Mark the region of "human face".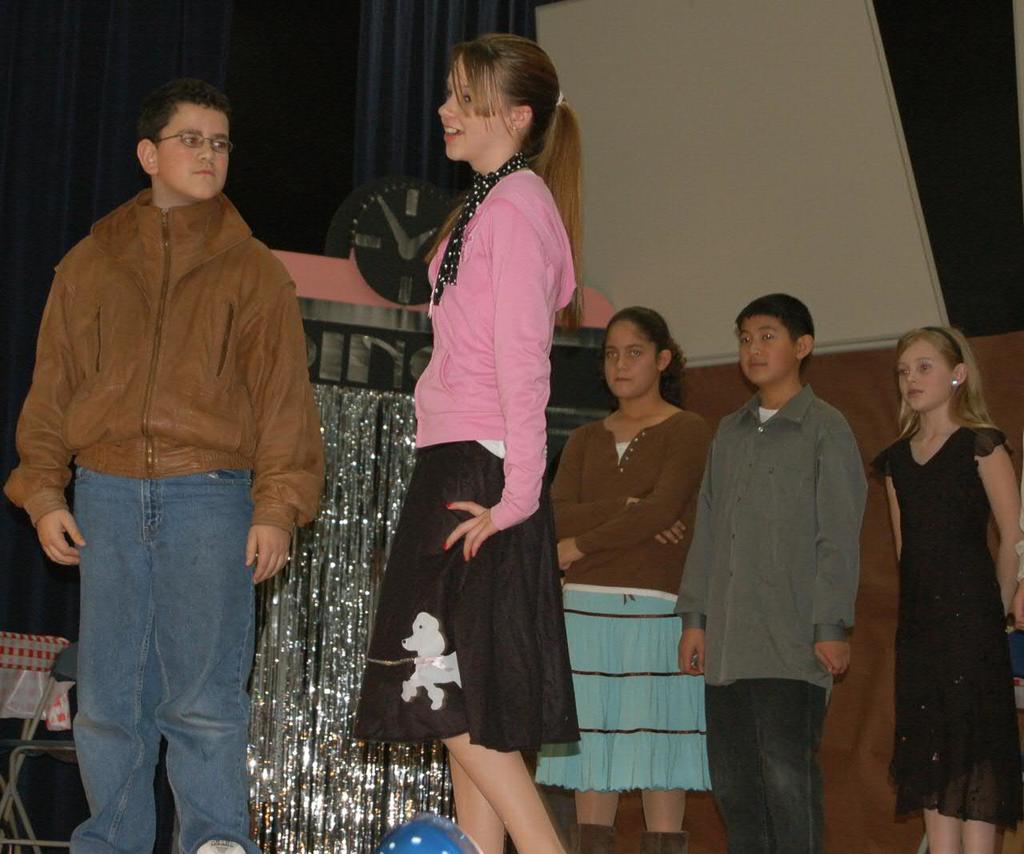
Region: 898 341 950 413.
